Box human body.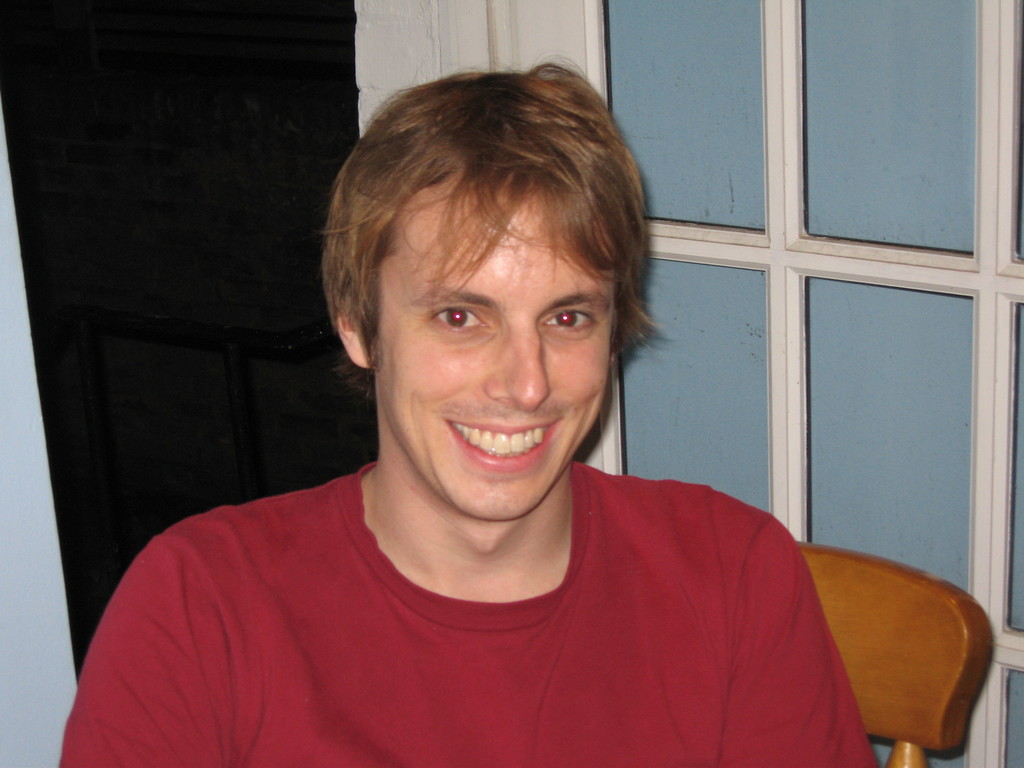
[left=58, top=68, right=877, bottom=767].
